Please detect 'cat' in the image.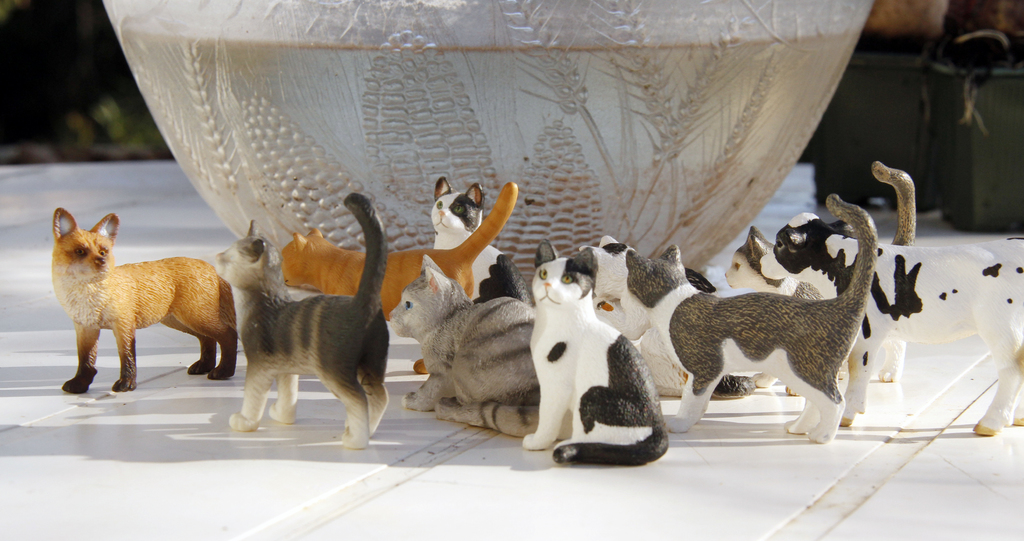
<region>517, 247, 672, 470</region>.
